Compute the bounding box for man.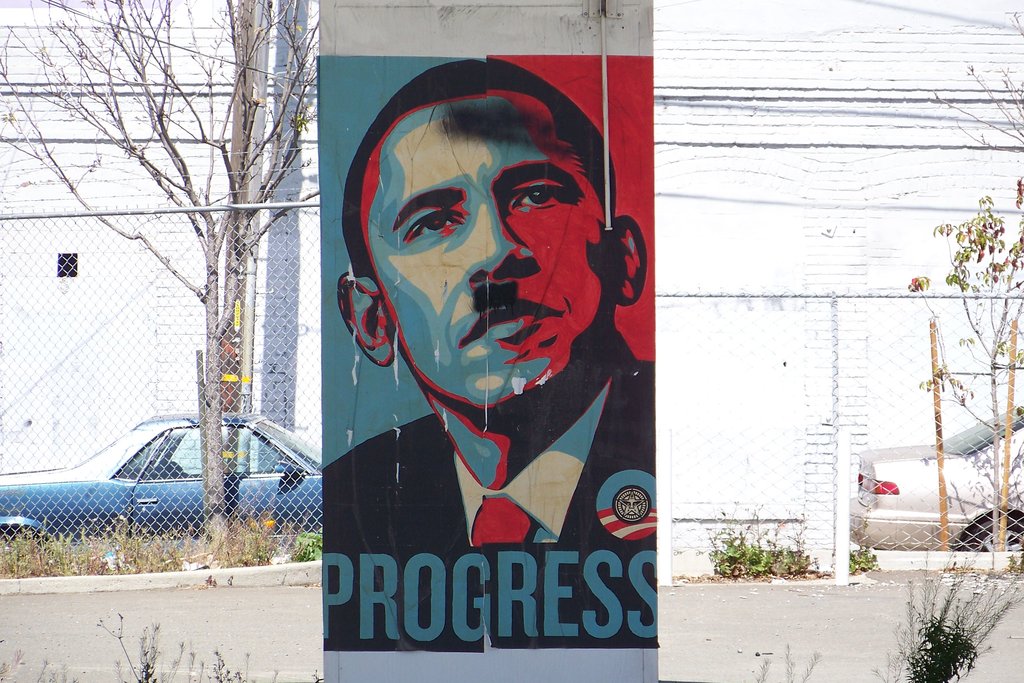
300/104/724/657.
